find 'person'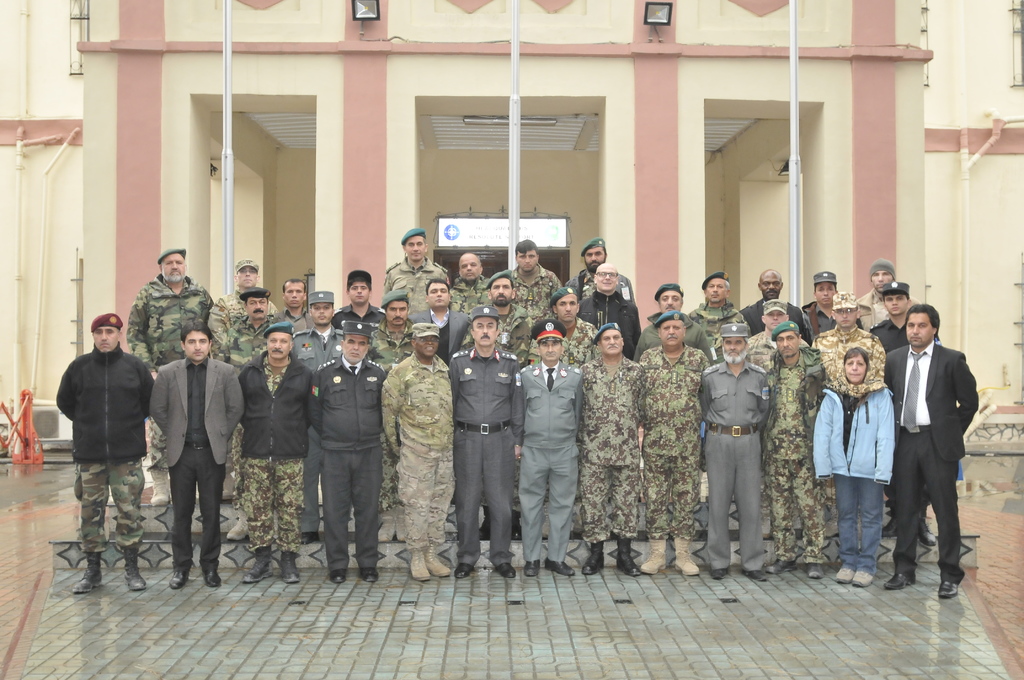
locate(532, 289, 599, 541)
